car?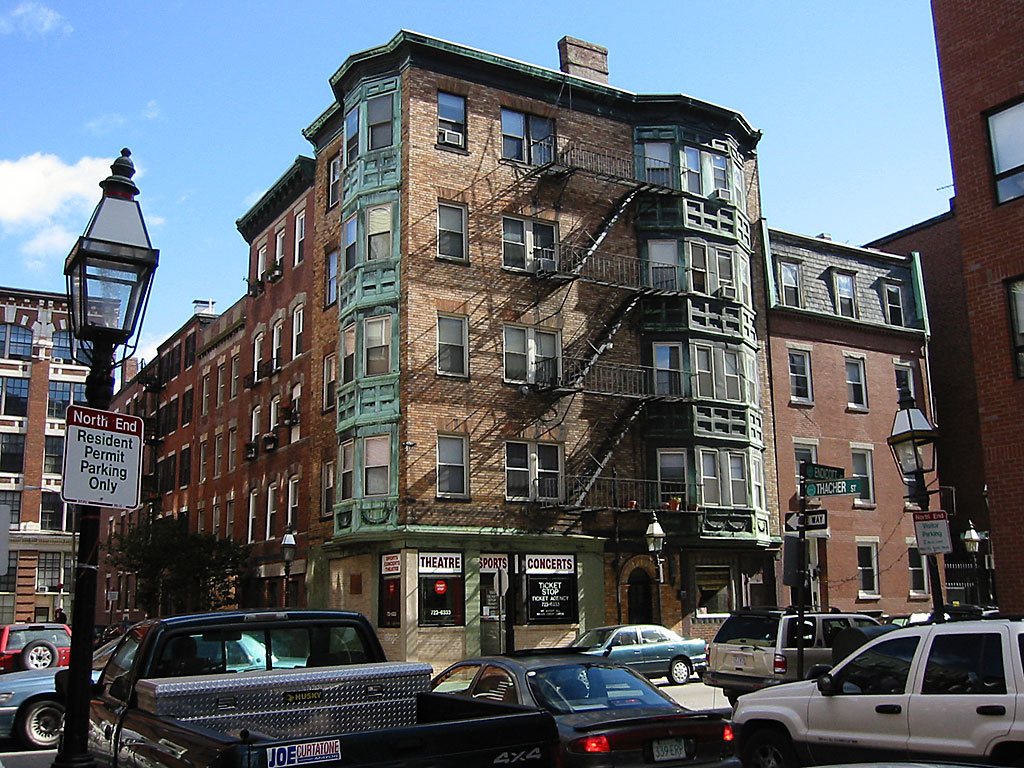
pyautogui.locateOnScreen(0, 630, 309, 744)
